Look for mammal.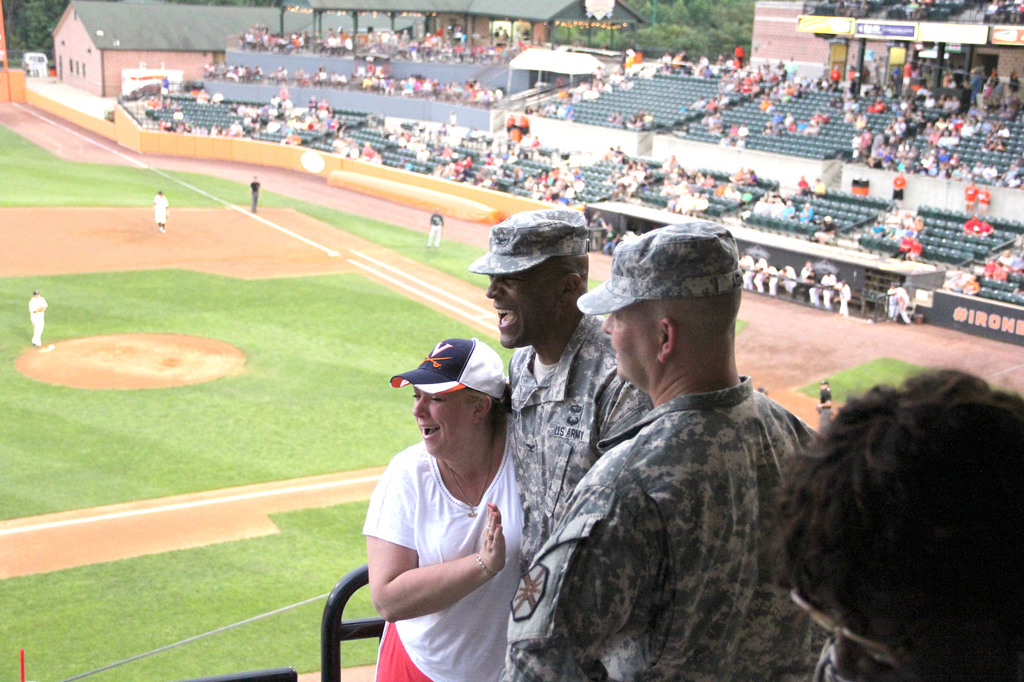
Found: 976, 184, 993, 224.
